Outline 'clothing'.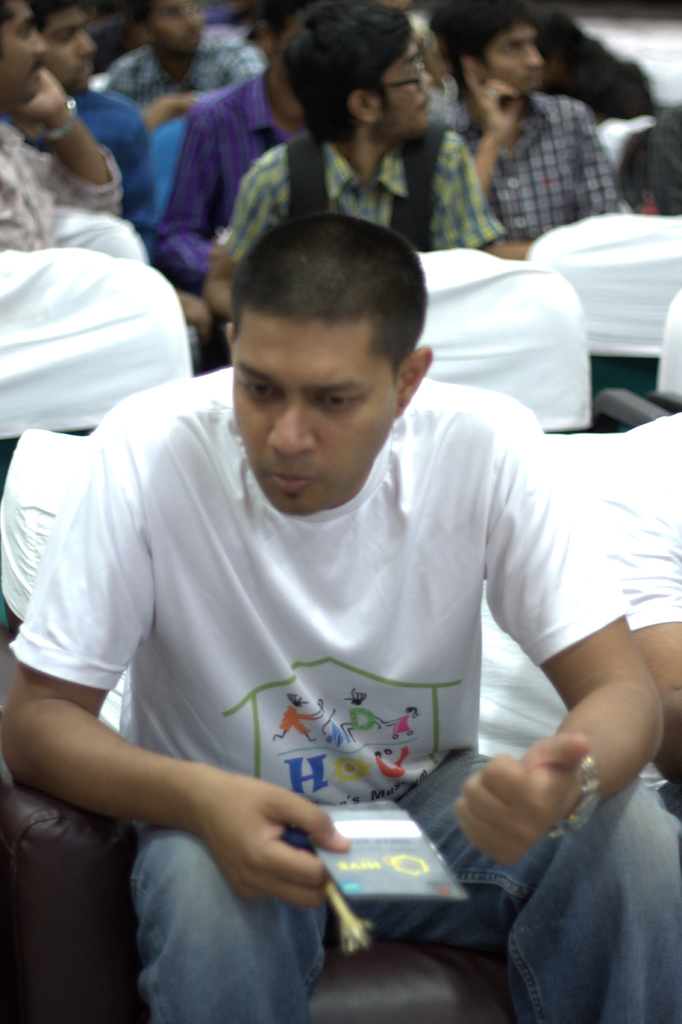
Outline: bbox=[0, 115, 117, 257].
